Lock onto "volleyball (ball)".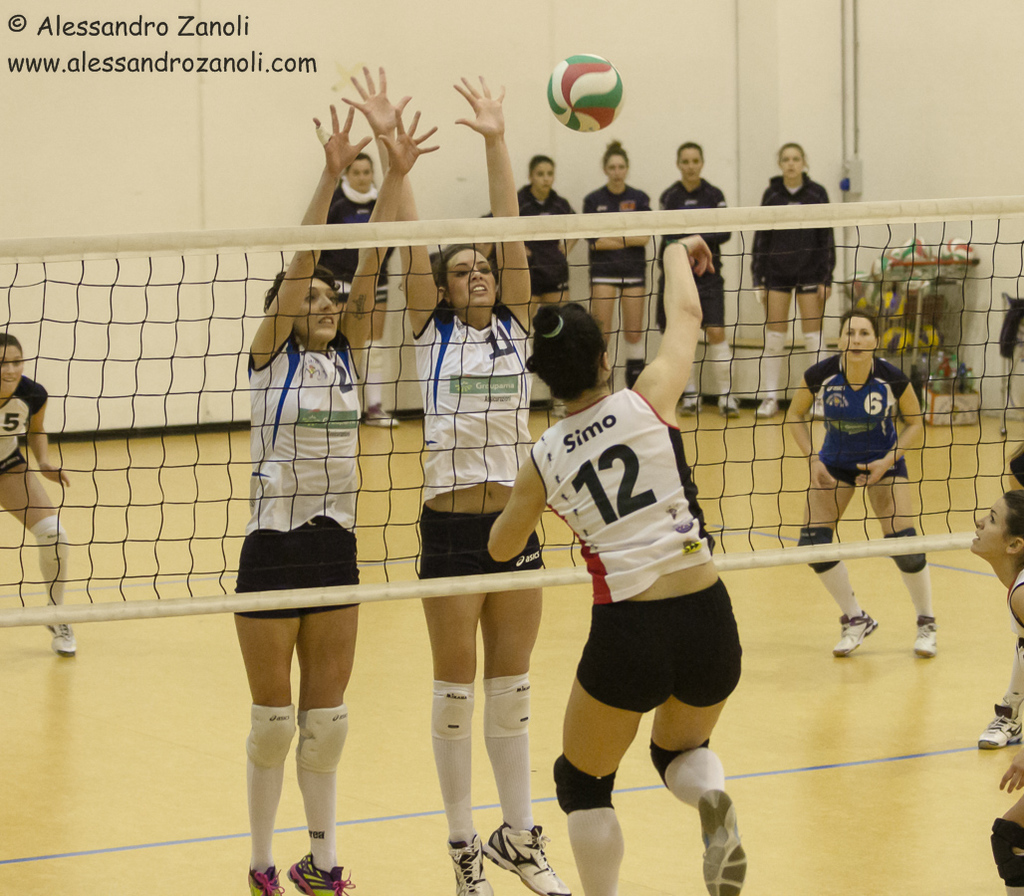
Locked: 544:50:626:136.
